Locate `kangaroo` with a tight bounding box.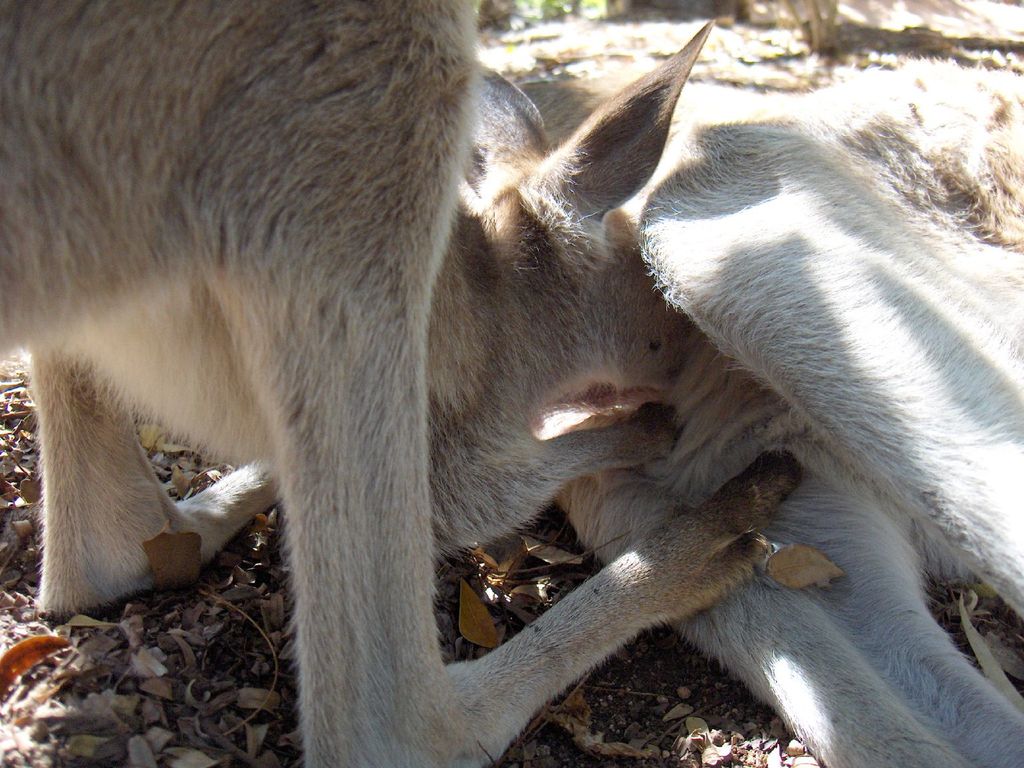
475,0,1023,767.
